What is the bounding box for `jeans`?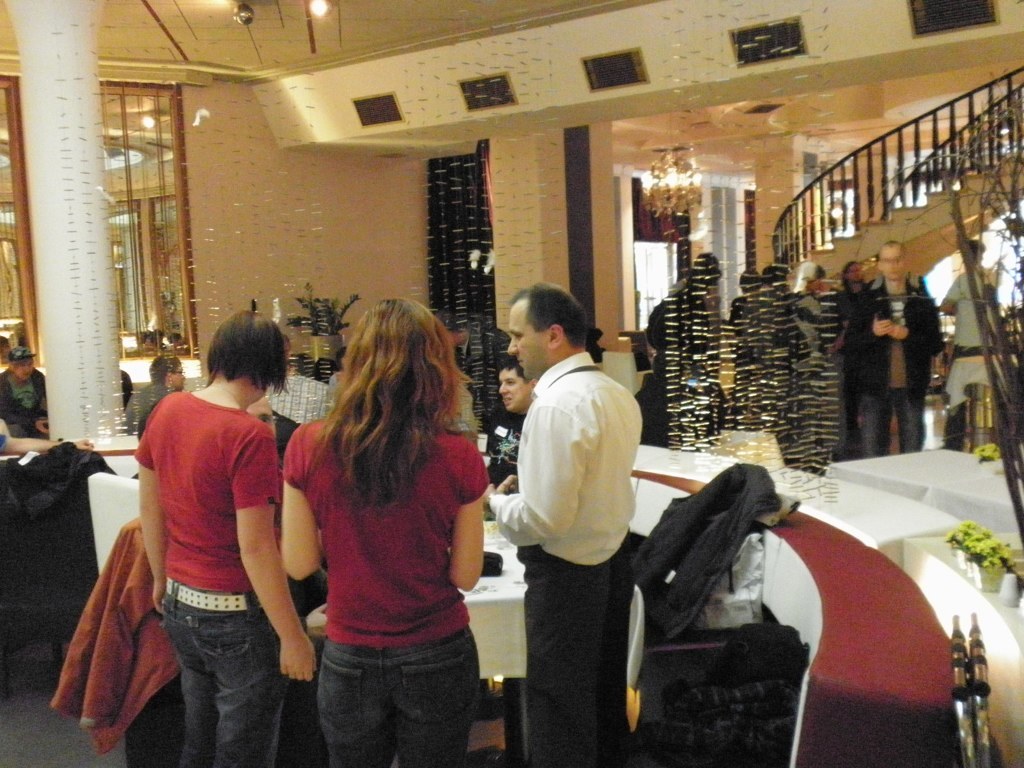
BBox(316, 629, 478, 767).
